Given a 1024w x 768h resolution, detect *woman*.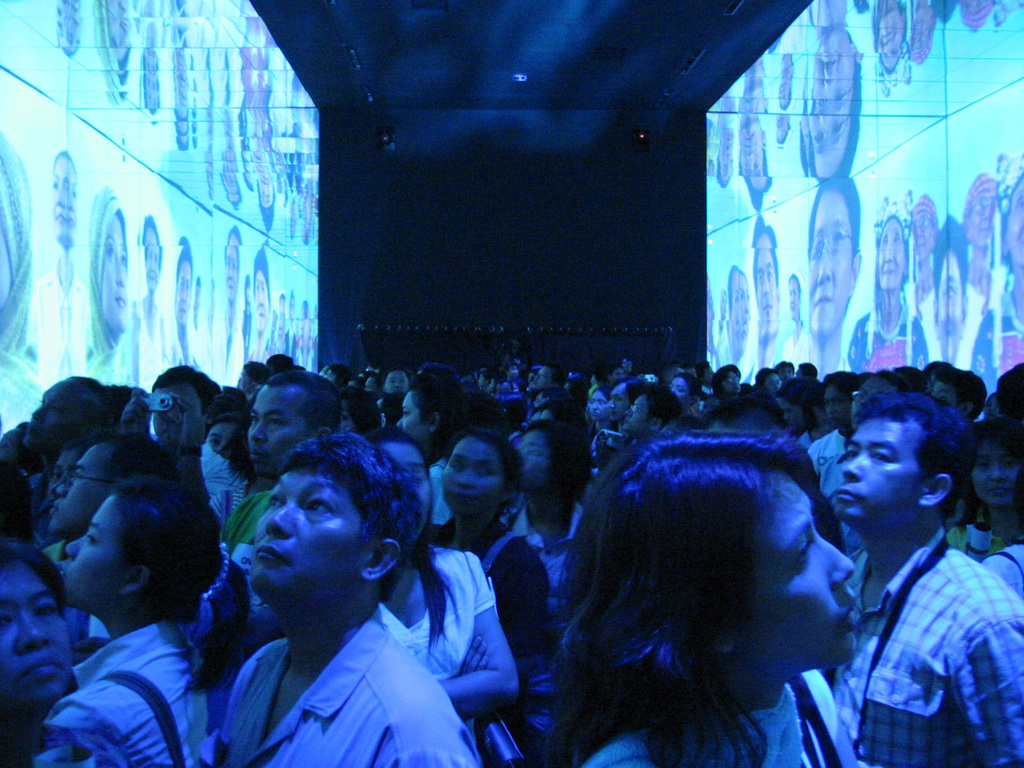
left=845, top=202, right=925, bottom=367.
